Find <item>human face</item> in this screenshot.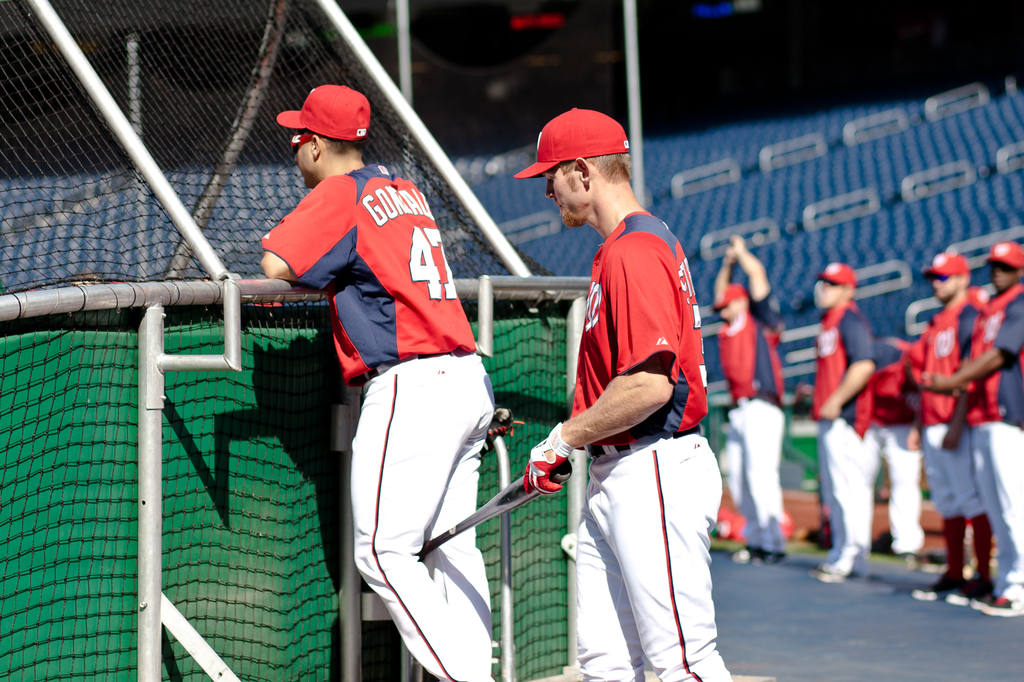
The bounding box for <item>human face</item> is (left=293, top=140, right=311, bottom=187).
